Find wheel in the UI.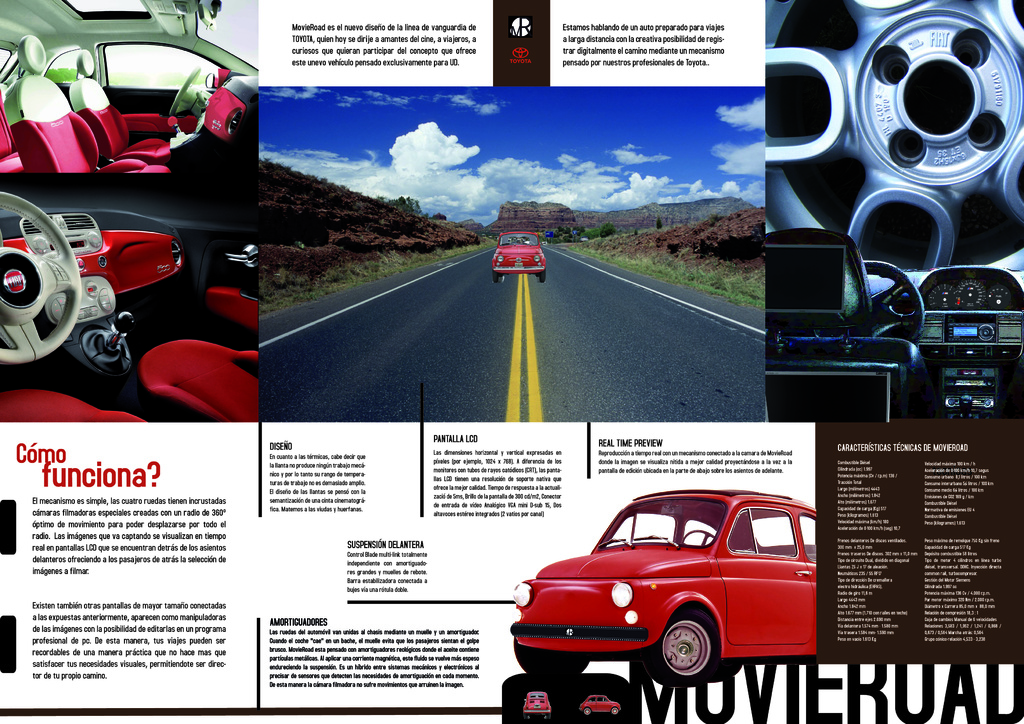
UI element at 169 67 200 117.
